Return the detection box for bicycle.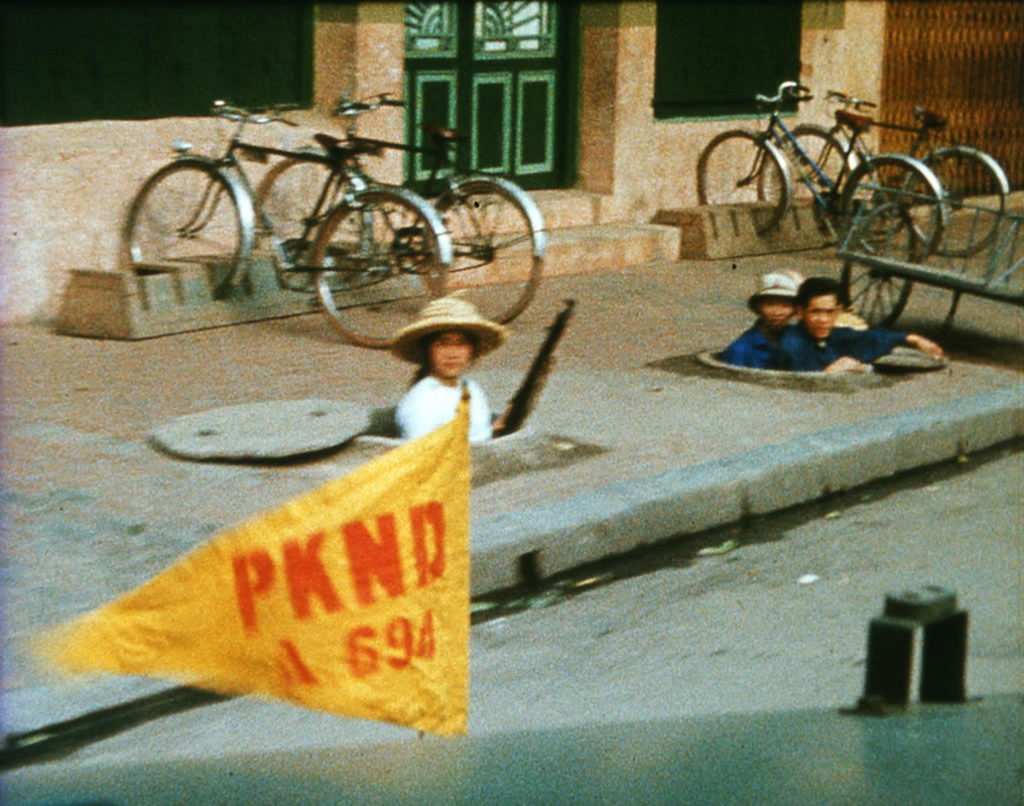
(x1=252, y1=90, x2=548, y2=334).
